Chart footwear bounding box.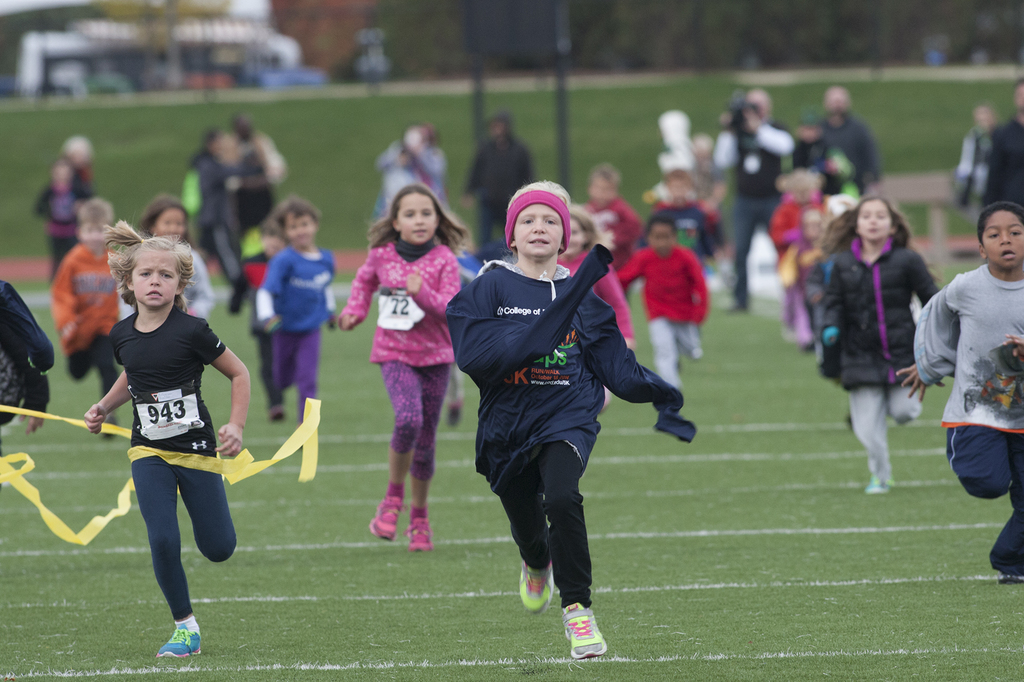
Charted: 154,620,205,657.
